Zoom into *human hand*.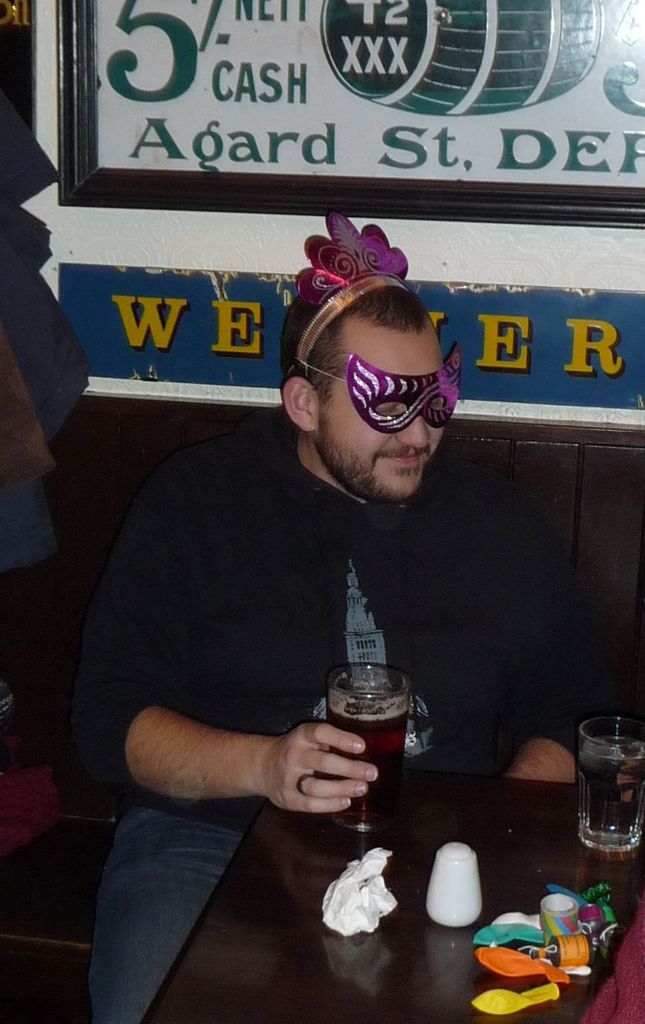
Zoom target: detection(225, 721, 386, 822).
